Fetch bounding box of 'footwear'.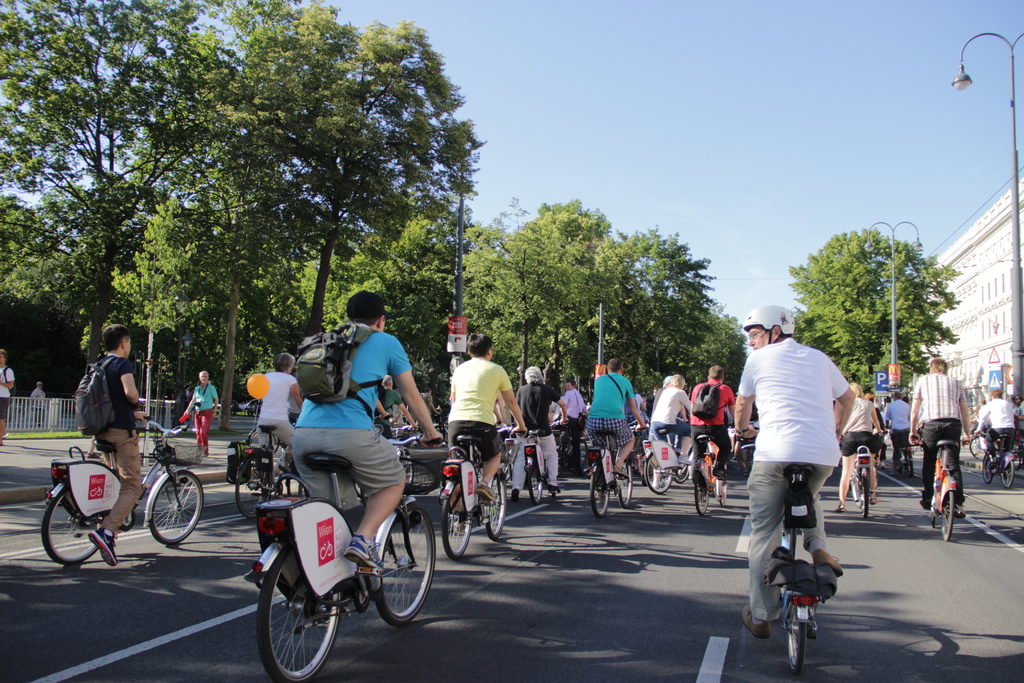
Bbox: <box>454,521,465,536</box>.
